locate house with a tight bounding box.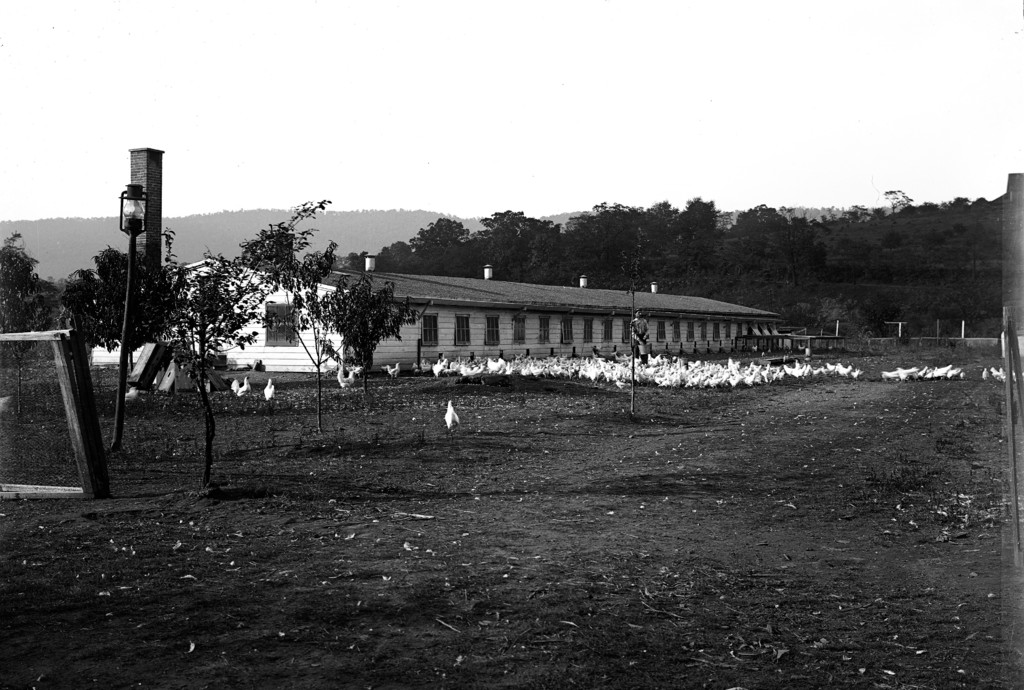
[164,253,775,375].
